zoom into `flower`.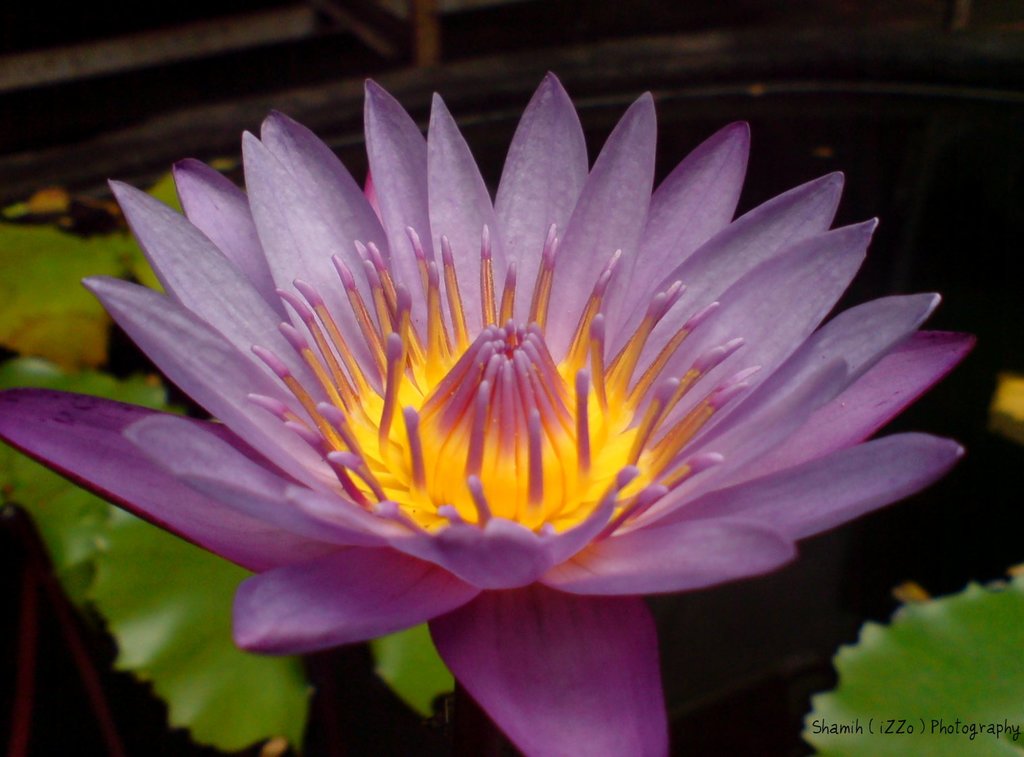
Zoom target: [0,80,1020,718].
